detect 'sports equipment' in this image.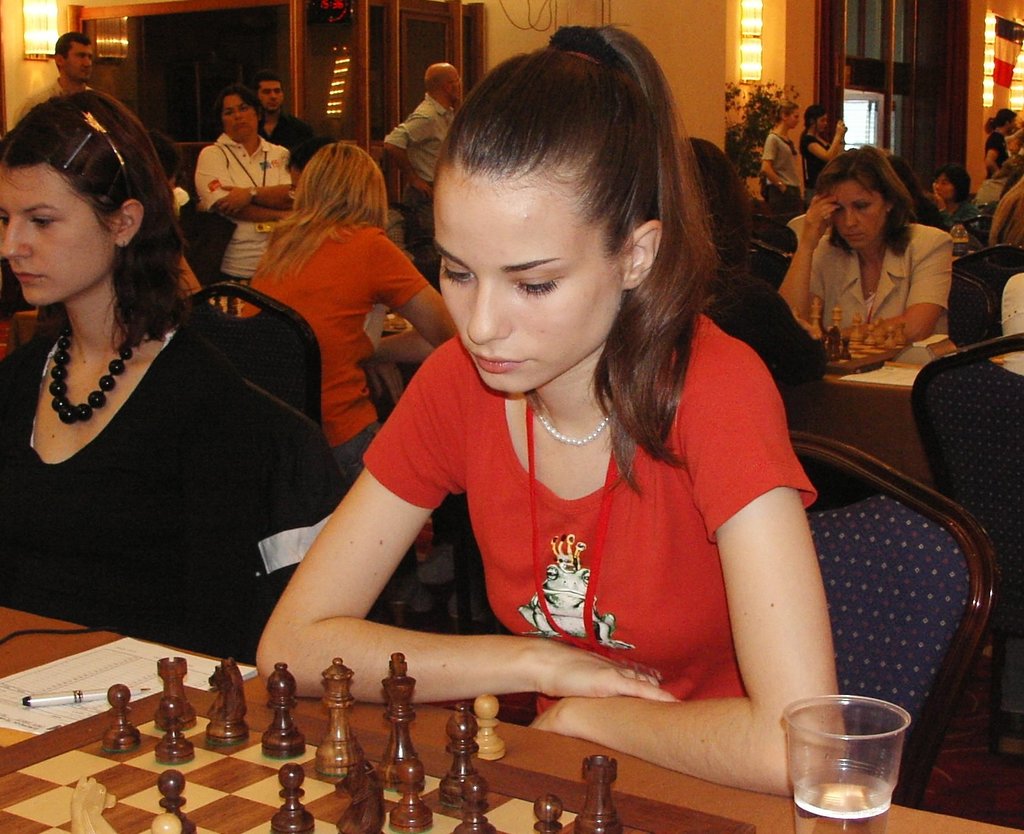
Detection: <box>0,645,757,833</box>.
